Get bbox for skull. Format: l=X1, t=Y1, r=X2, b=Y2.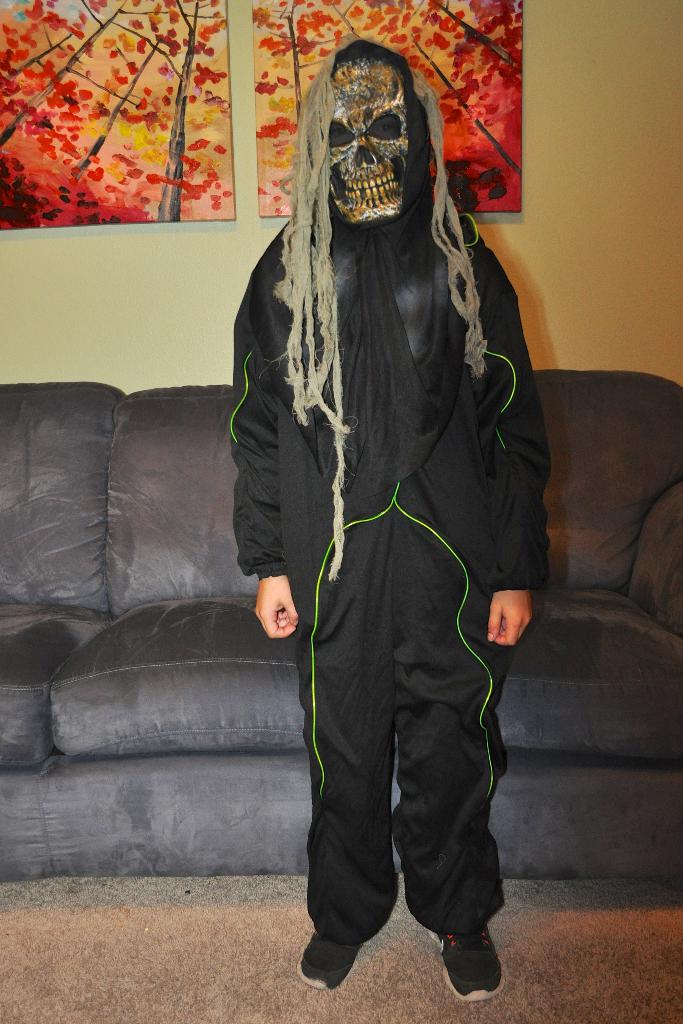
l=293, t=51, r=430, b=236.
